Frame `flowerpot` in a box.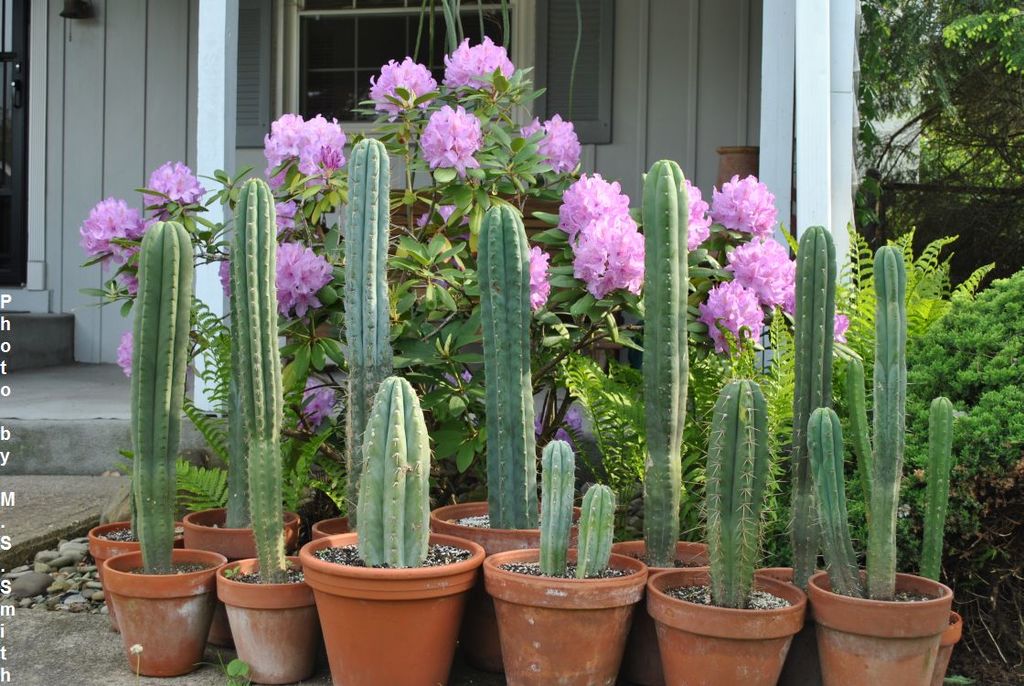
x1=647, y1=571, x2=818, y2=685.
